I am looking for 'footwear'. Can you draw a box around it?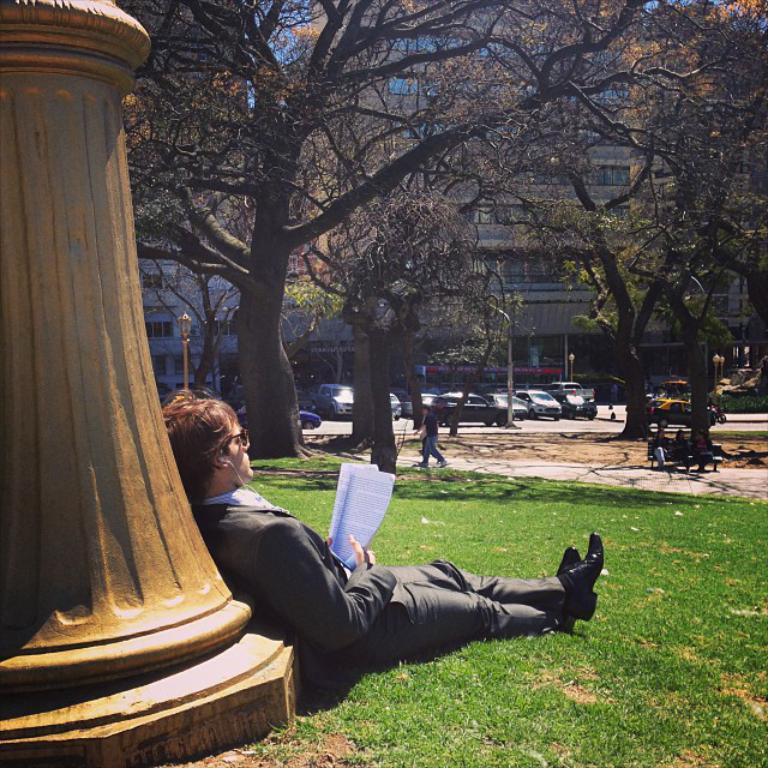
Sure, the bounding box is bbox(565, 532, 602, 624).
